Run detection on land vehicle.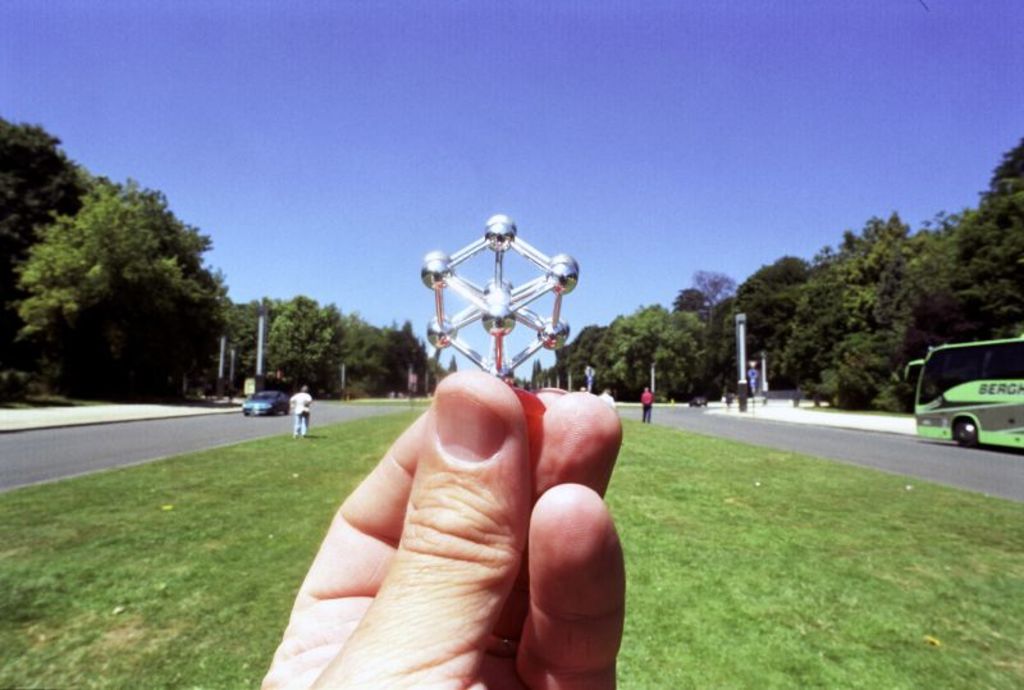
Result: bbox=[901, 330, 1023, 452].
